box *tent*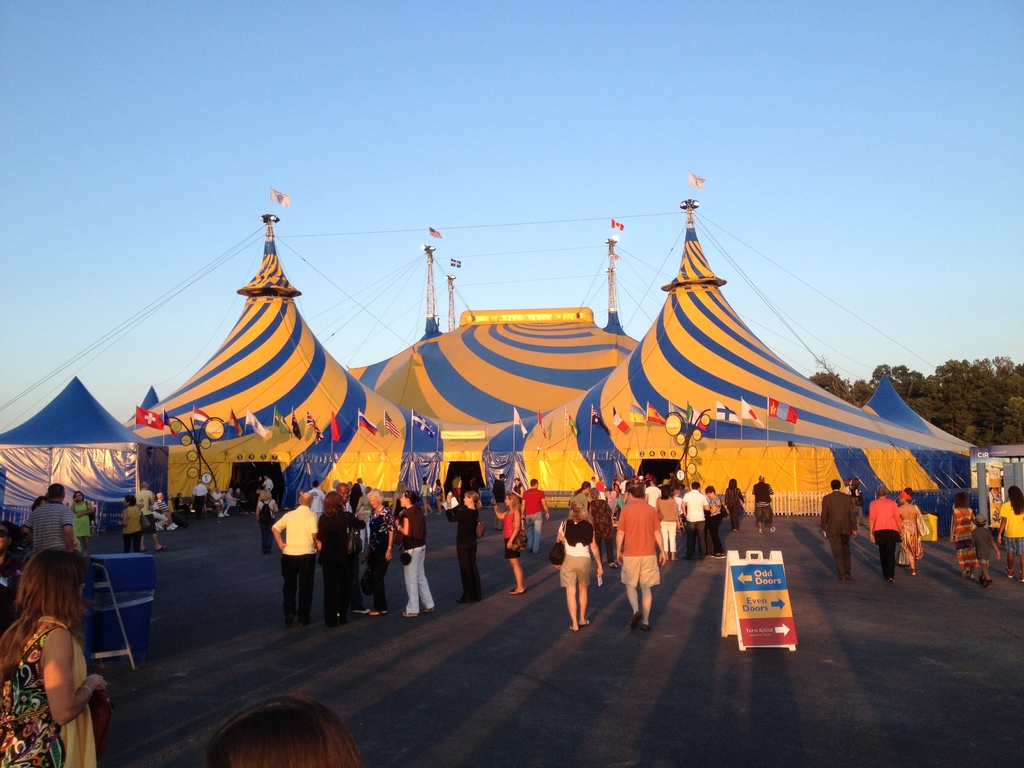
select_region(118, 214, 445, 515)
